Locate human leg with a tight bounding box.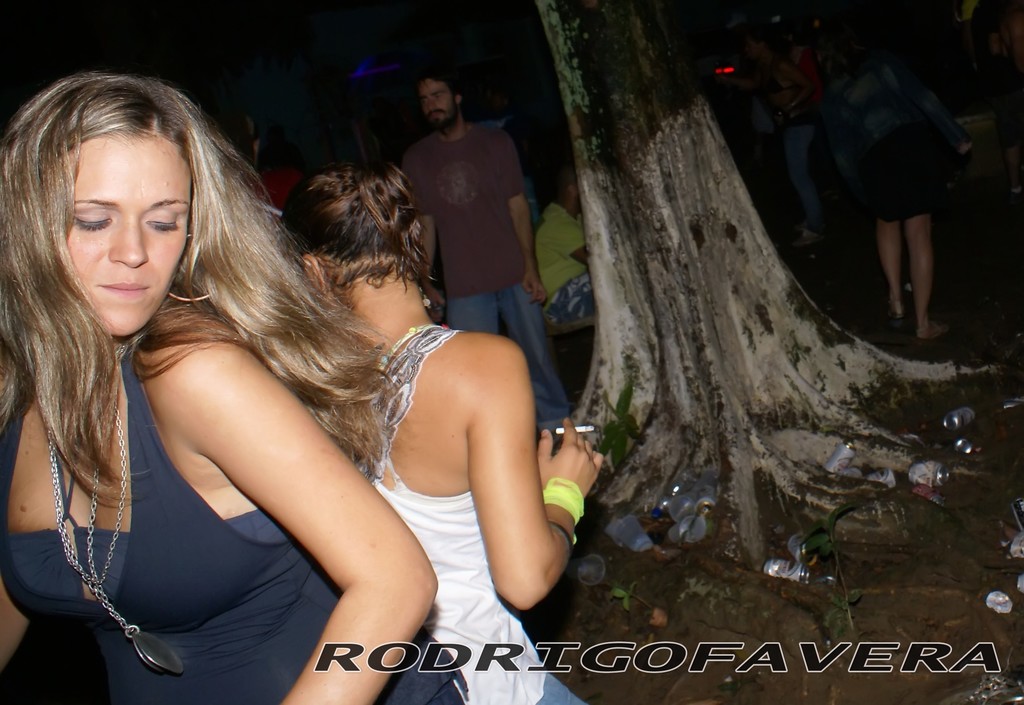
(879, 220, 903, 317).
